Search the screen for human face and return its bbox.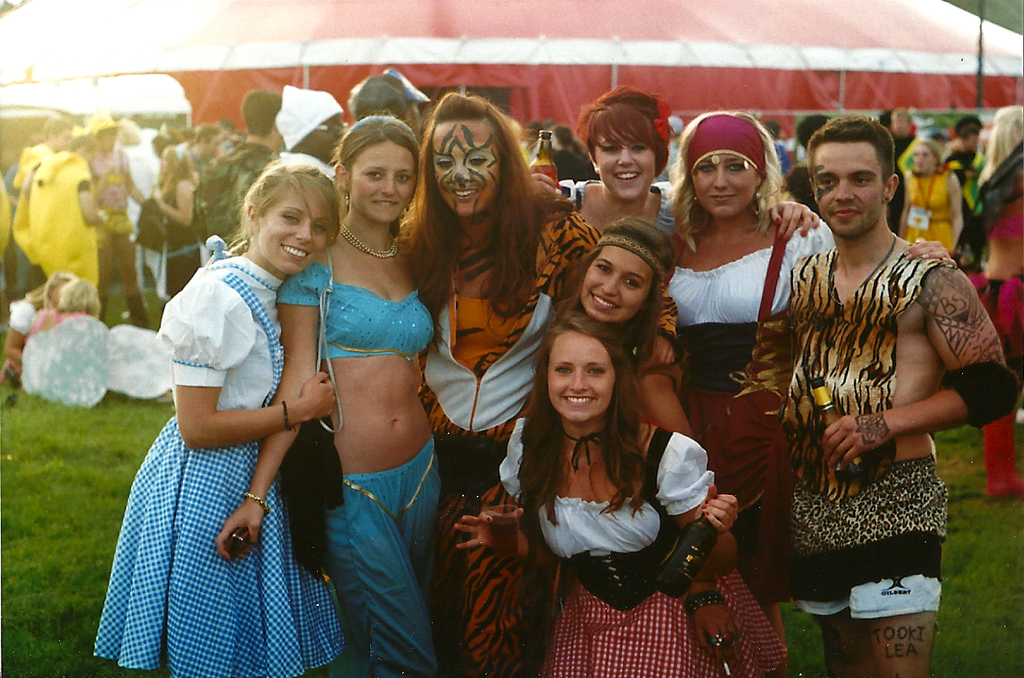
Found: x1=260, y1=192, x2=334, y2=273.
